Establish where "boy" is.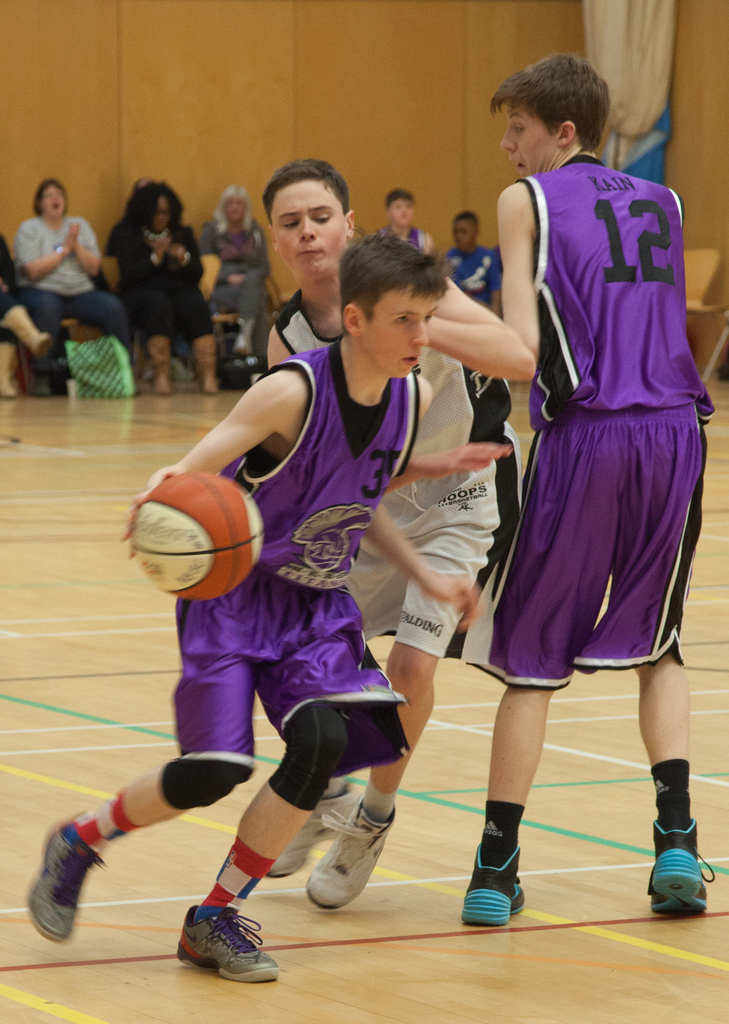
Established at bbox=(28, 220, 478, 982).
